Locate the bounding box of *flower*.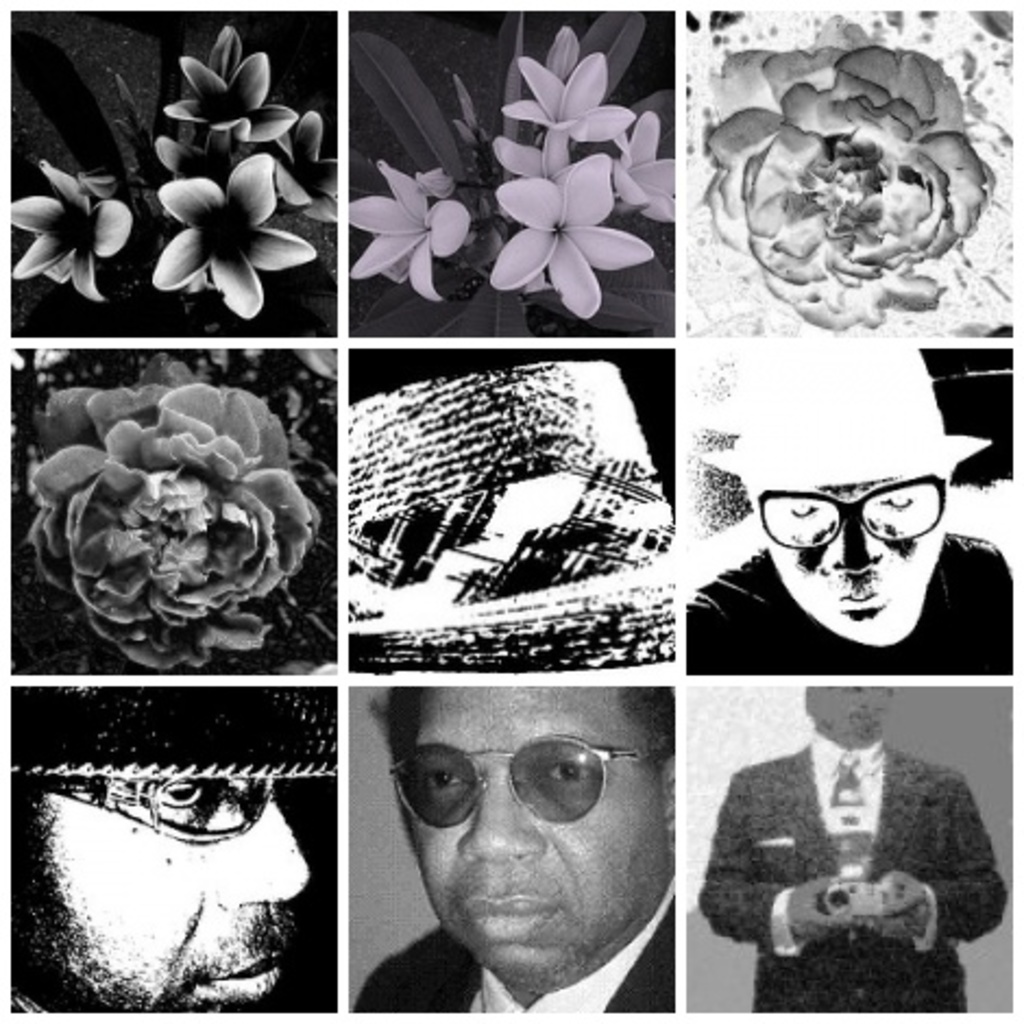
Bounding box: left=279, top=109, right=333, bottom=227.
